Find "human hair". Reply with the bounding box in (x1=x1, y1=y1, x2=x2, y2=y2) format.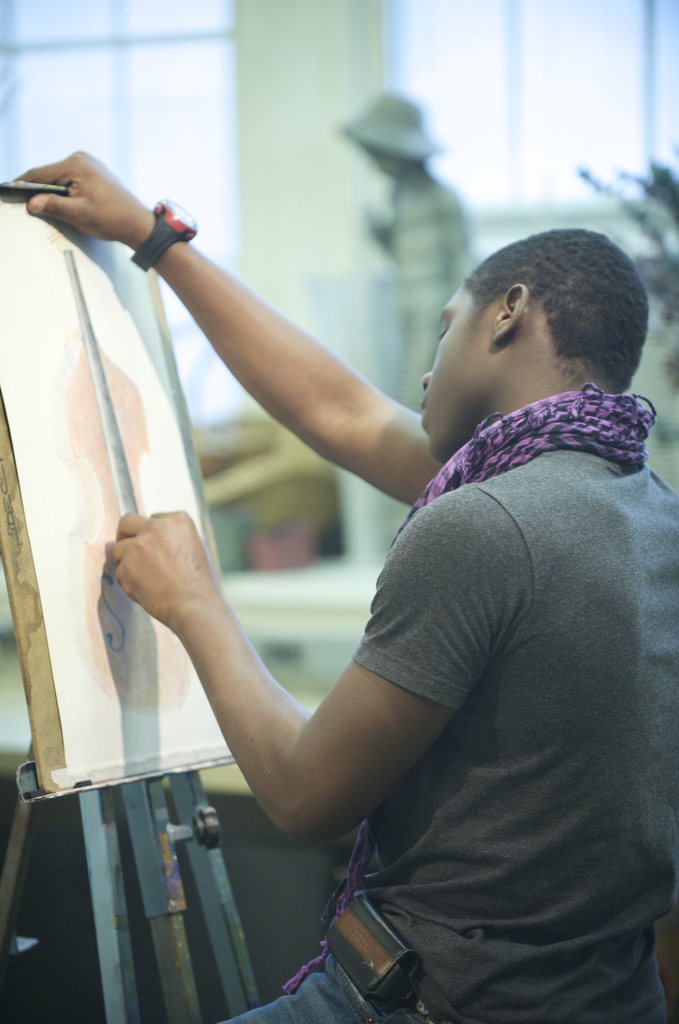
(x1=452, y1=225, x2=646, y2=389).
